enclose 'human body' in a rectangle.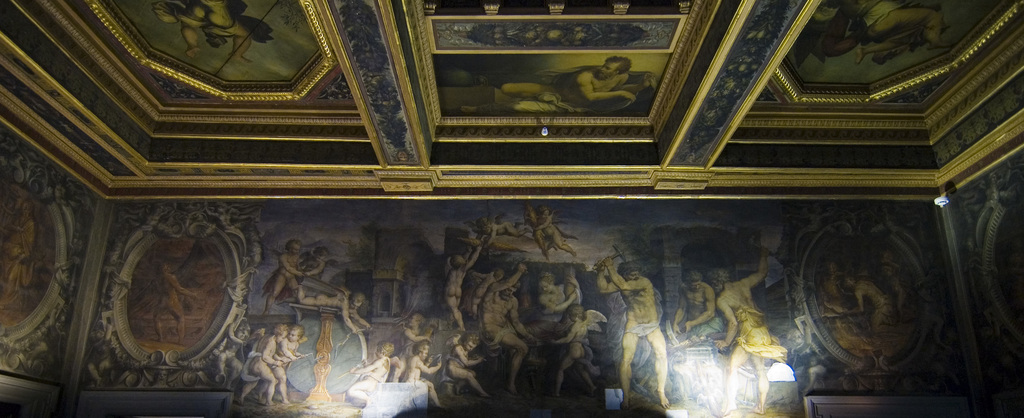
bbox=(238, 323, 281, 403).
